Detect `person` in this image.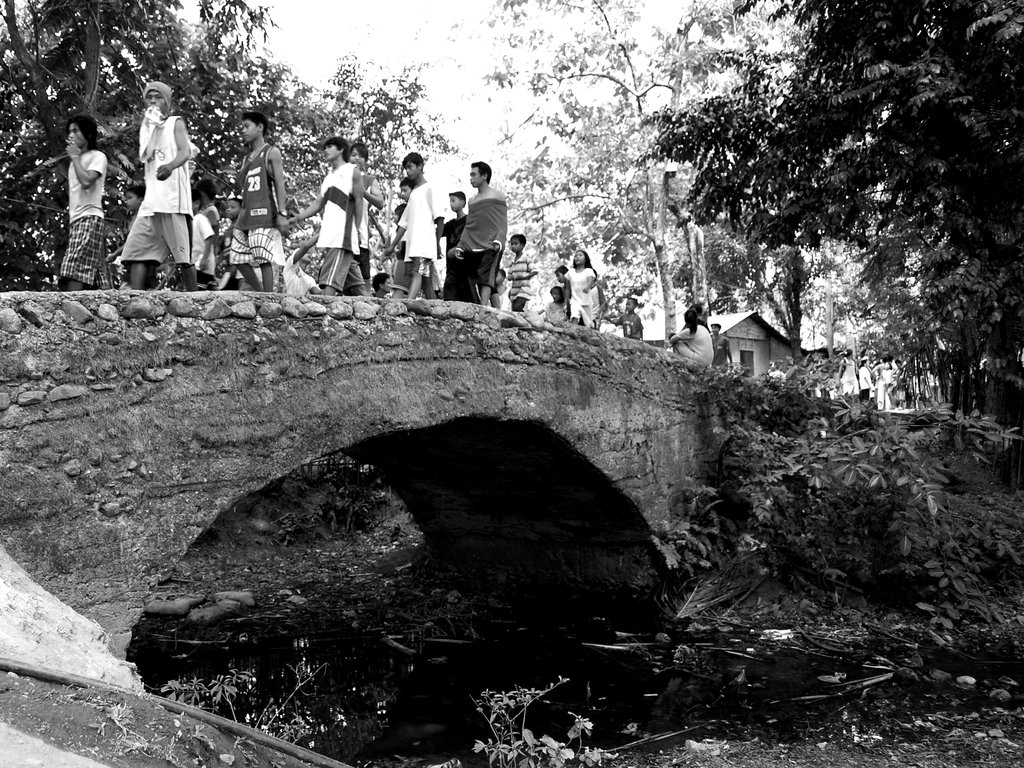
Detection: region(835, 353, 858, 399).
